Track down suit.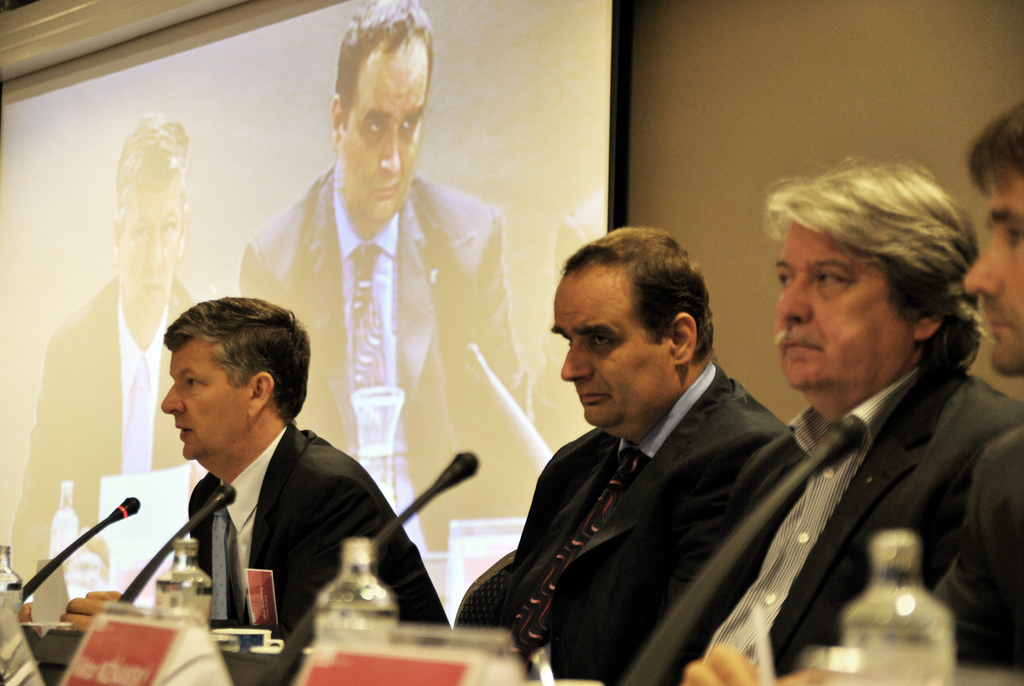
Tracked to (6,278,204,588).
